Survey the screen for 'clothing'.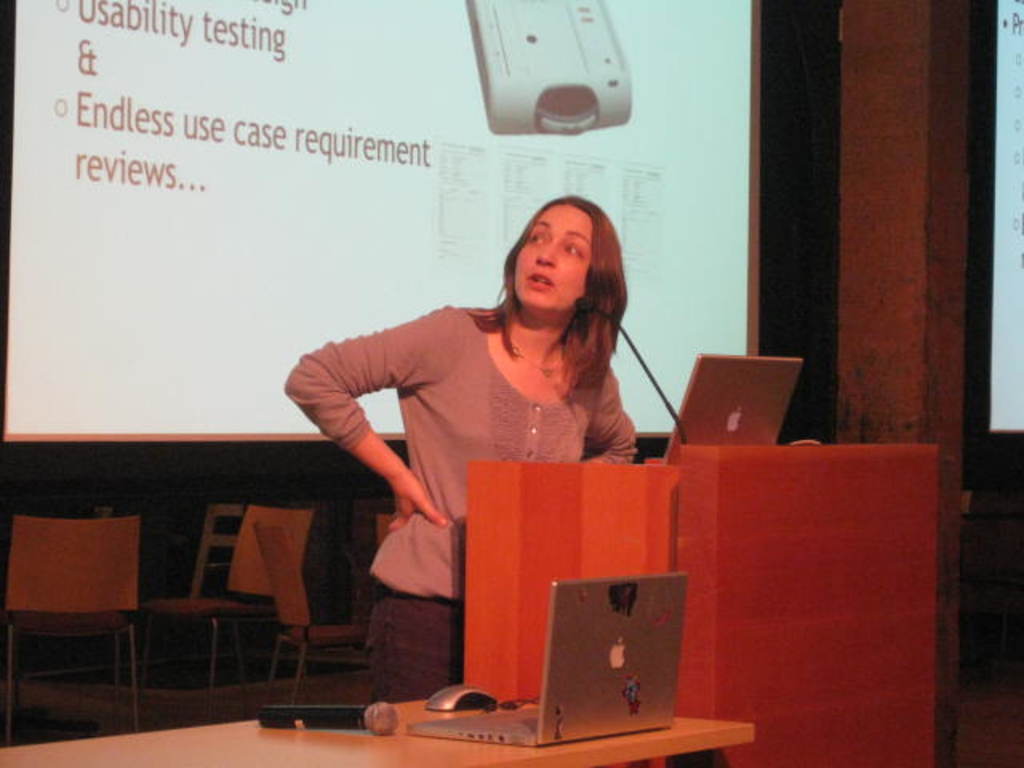
Survey found: locate(277, 309, 634, 706).
